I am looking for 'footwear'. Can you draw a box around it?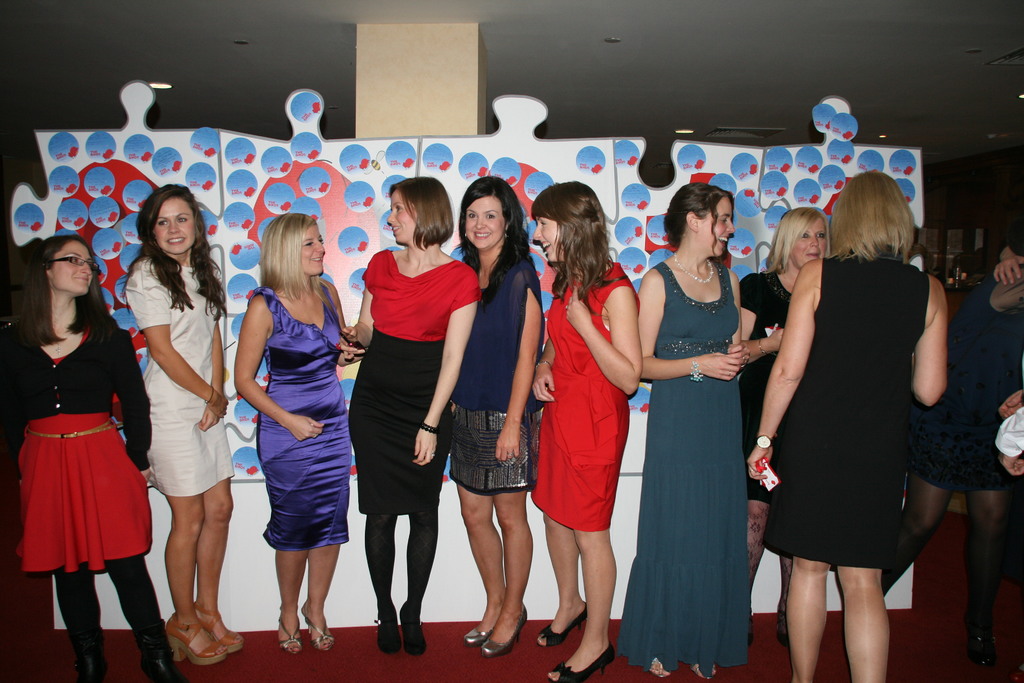
Sure, the bounding box is <region>481, 604, 527, 659</region>.
